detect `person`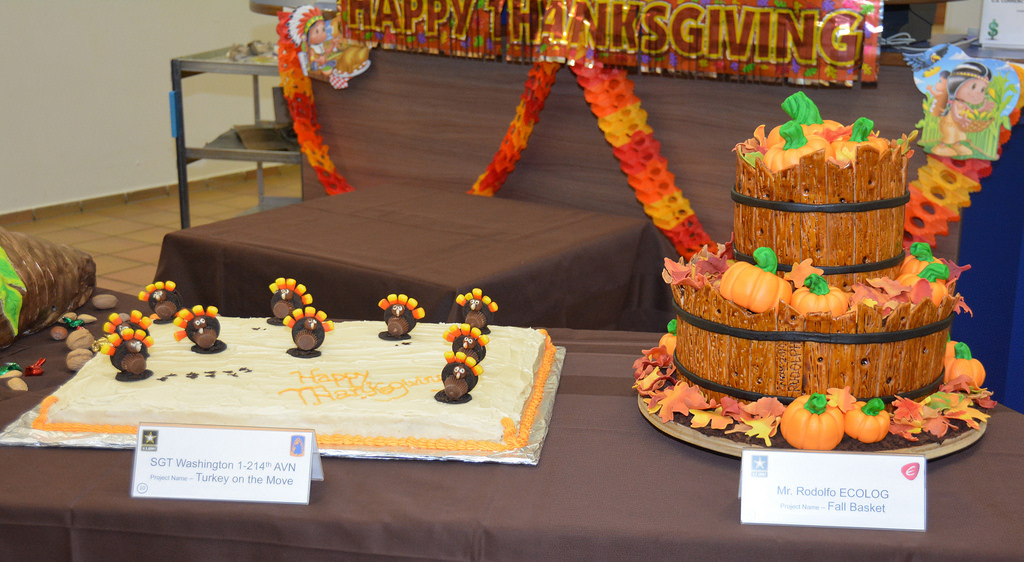
box=[930, 75, 992, 160]
